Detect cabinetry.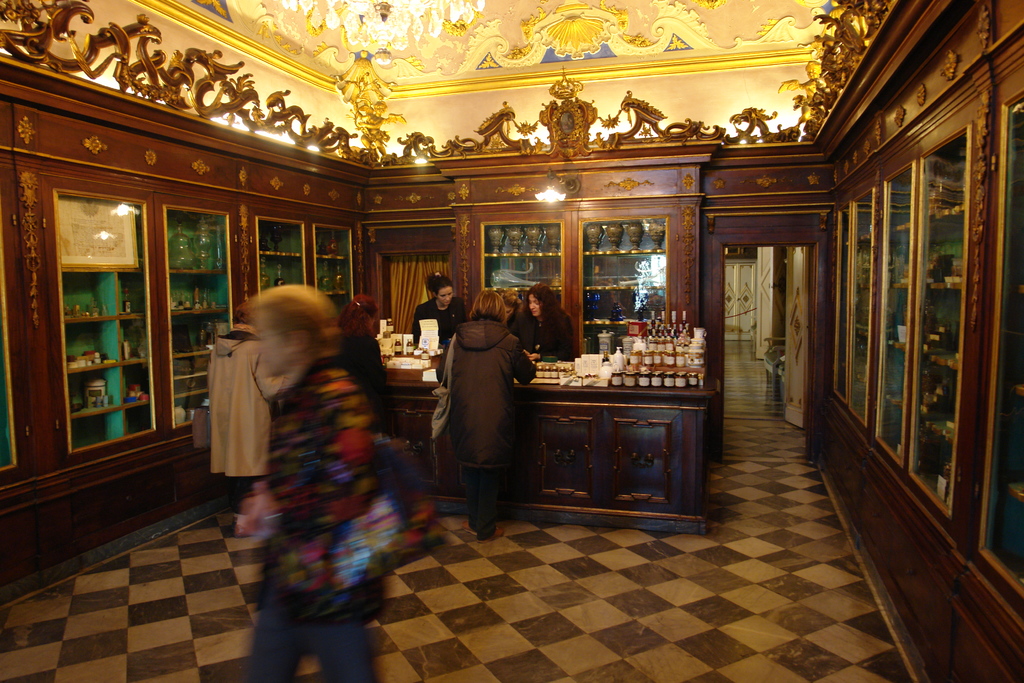
Detected at x1=28 y1=164 x2=168 y2=481.
